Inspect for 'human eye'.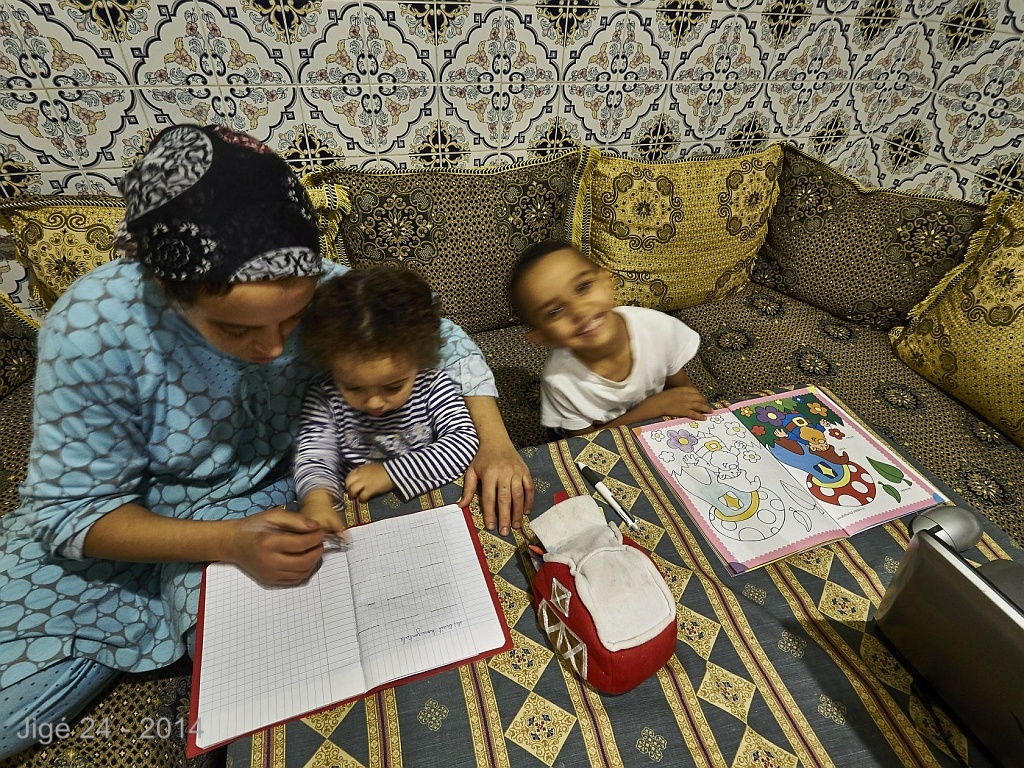
Inspection: x1=541 y1=304 x2=564 y2=322.
